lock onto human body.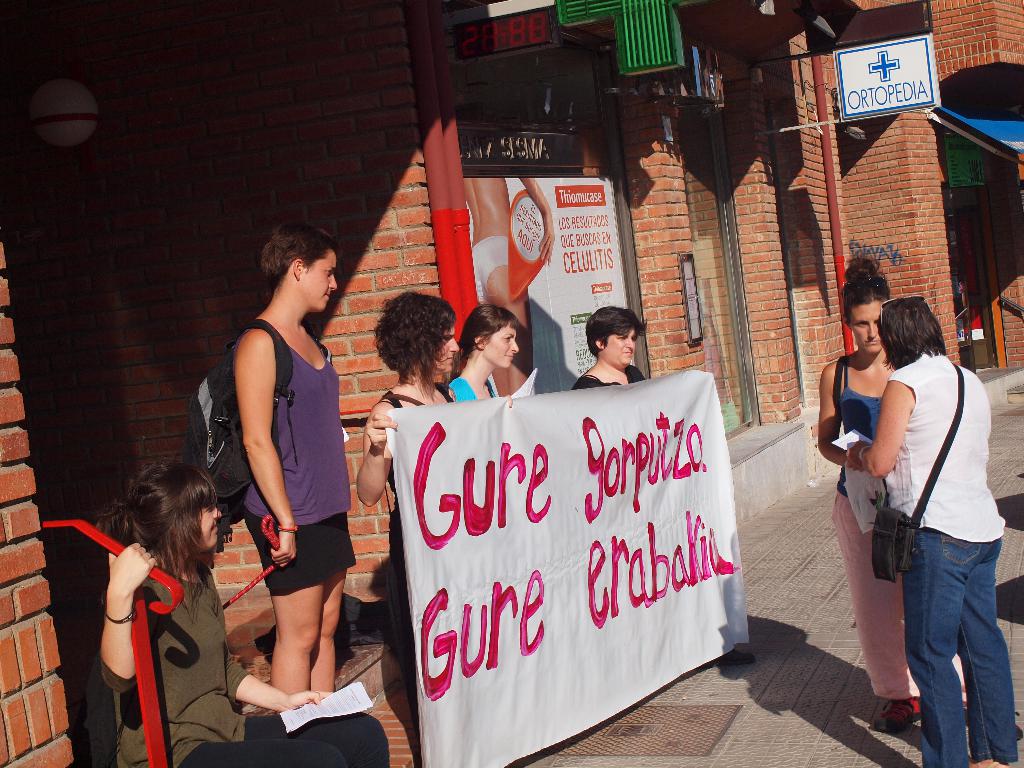
Locked: box=[351, 367, 451, 692].
